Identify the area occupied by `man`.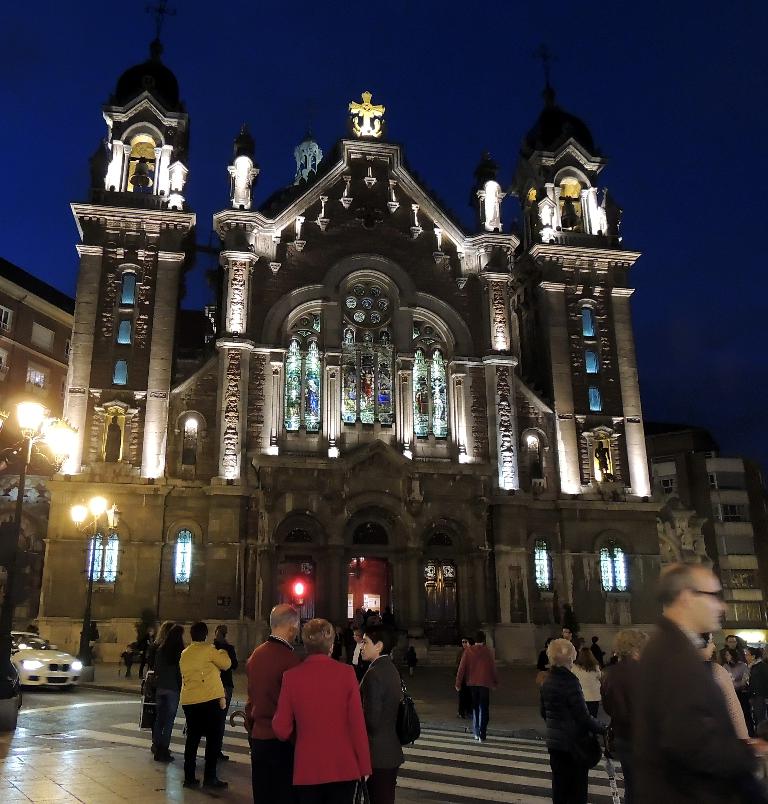
Area: crop(560, 626, 571, 641).
